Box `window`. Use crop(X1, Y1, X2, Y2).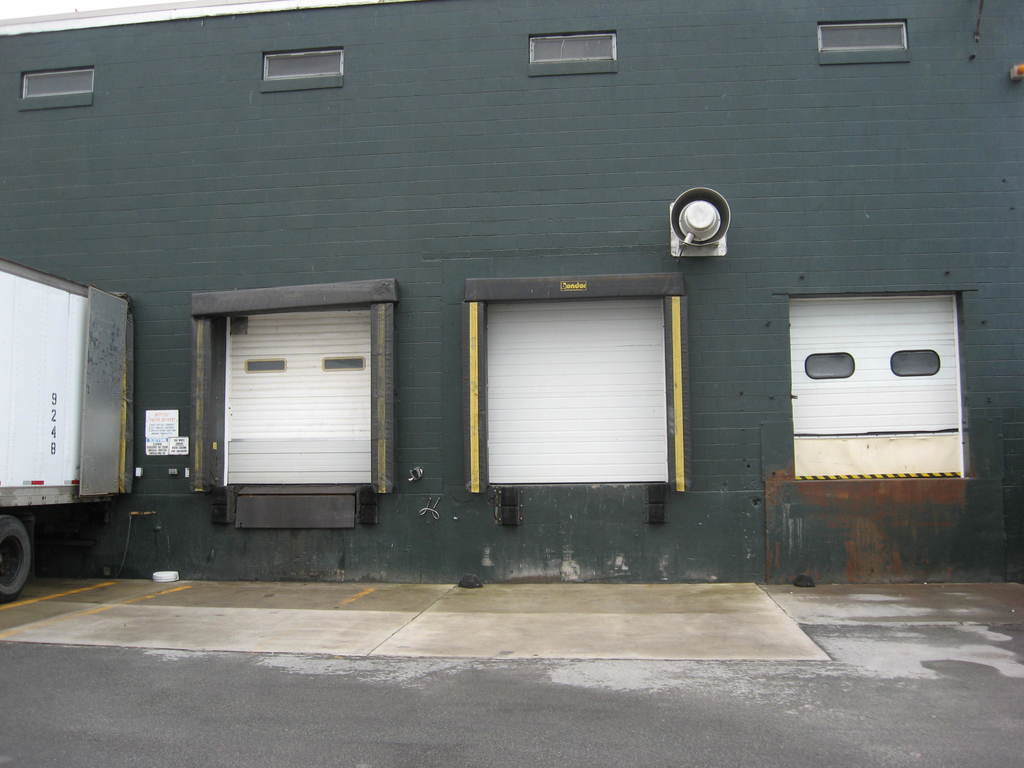
crop(14, 60, 105, 104).
